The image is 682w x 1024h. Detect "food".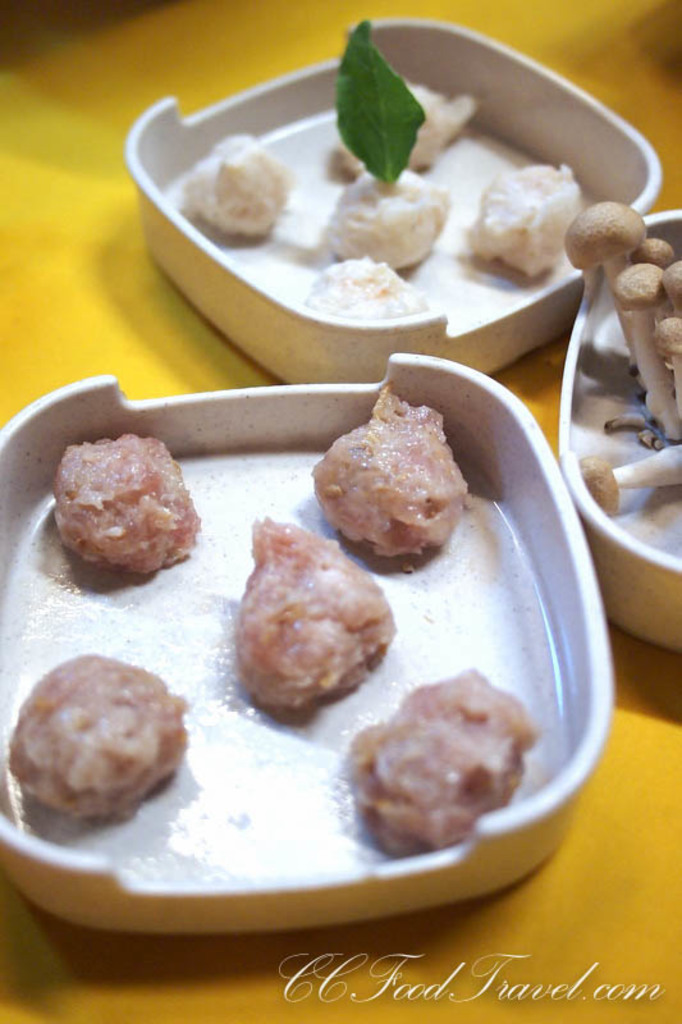
Detection: <region>617, 262, 681, 434</region>.
